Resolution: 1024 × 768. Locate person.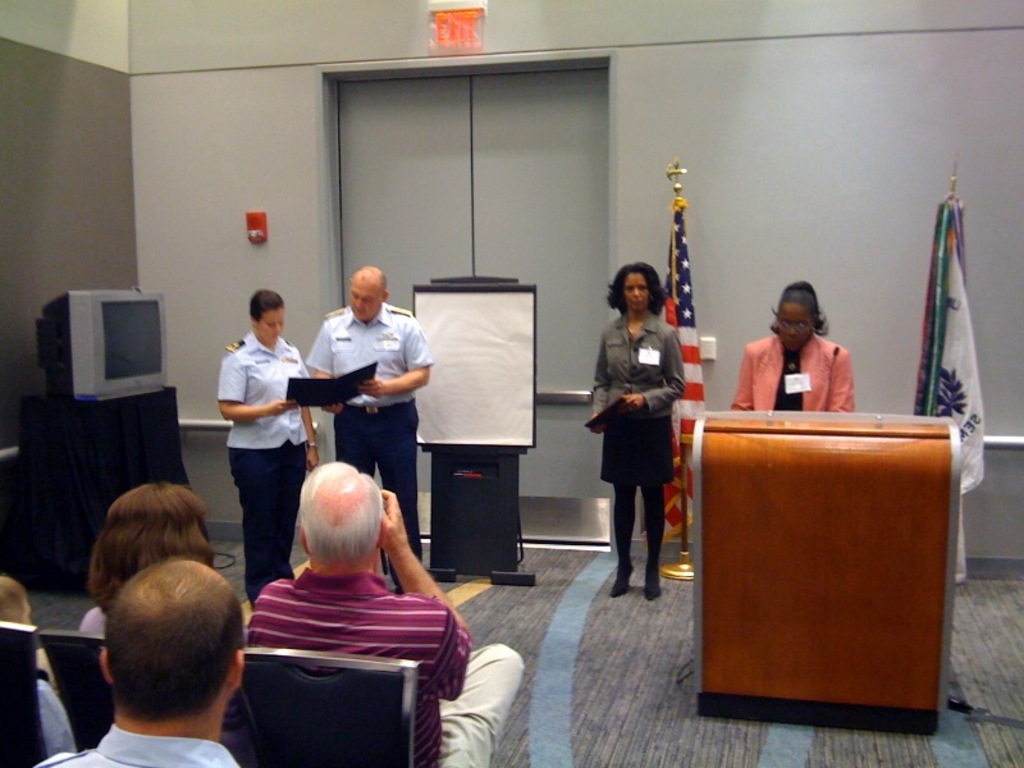
locate(740, 279, 869, 421).
